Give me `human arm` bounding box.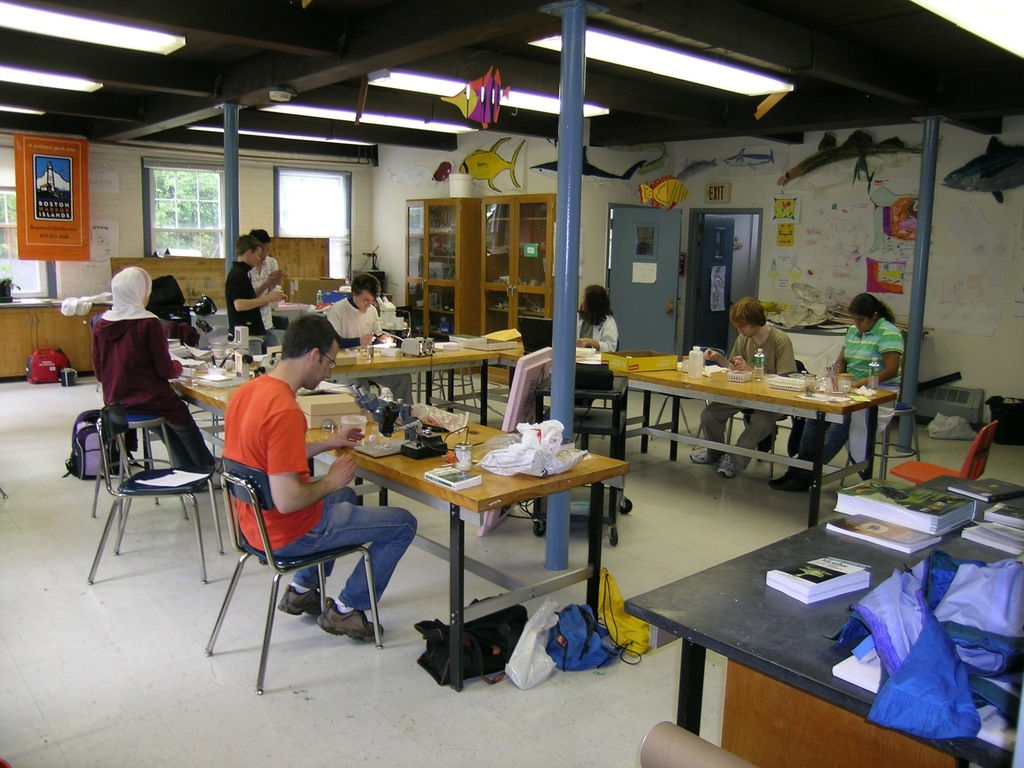
region(328, 308, 376, 349).
